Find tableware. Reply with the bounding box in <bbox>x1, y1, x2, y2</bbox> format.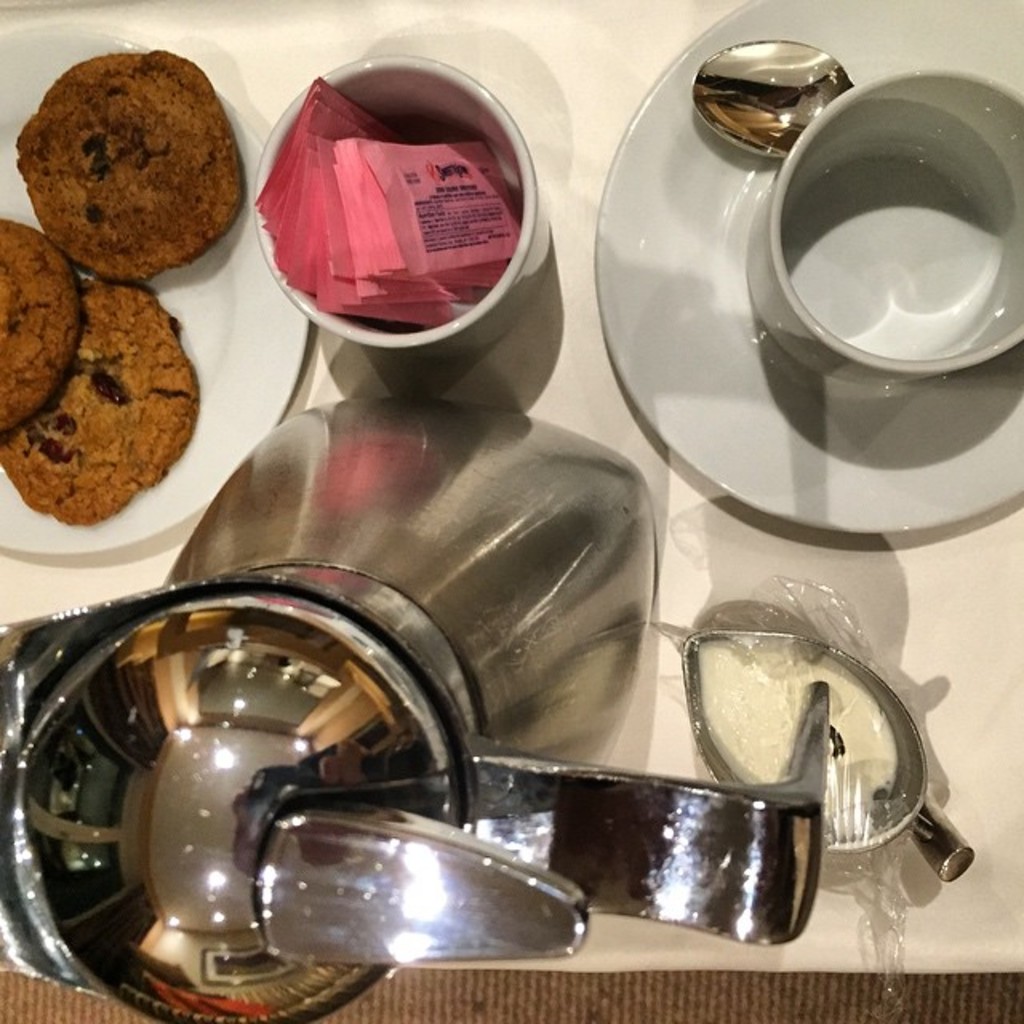
<bbox>691, 38, 858, 162</bbox>.
